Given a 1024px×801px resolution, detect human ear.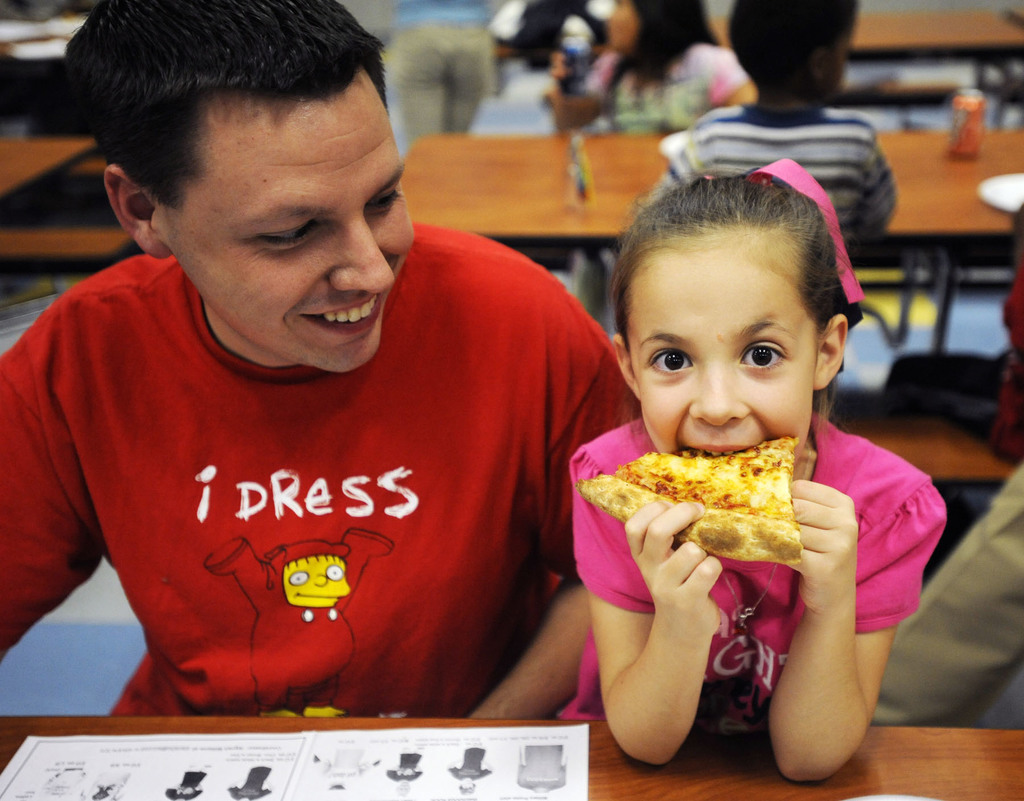
(104,165,164,260).
